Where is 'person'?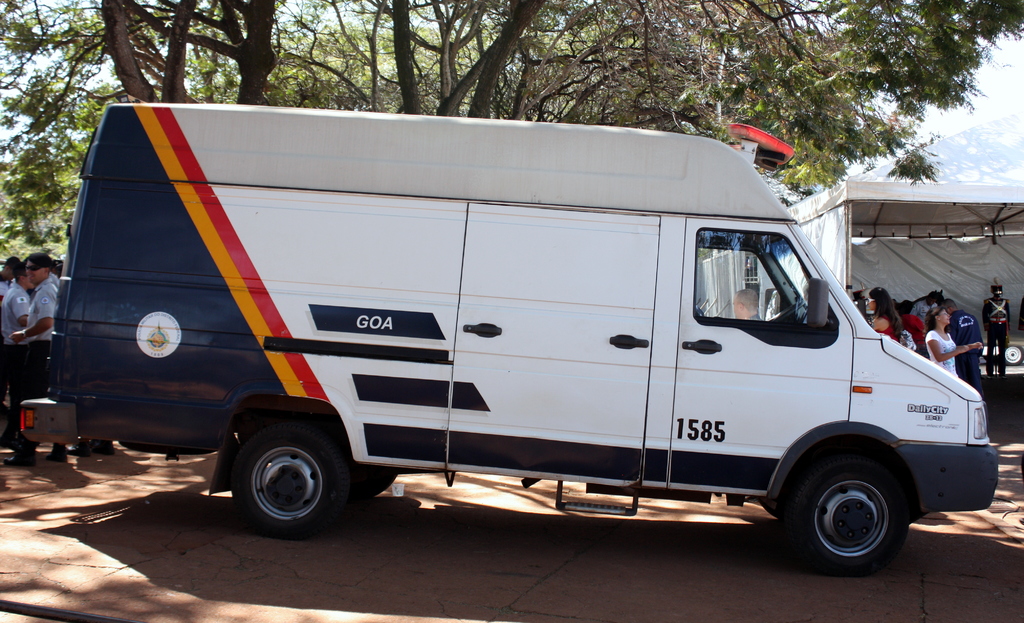
l=923, t=306, r=984, b=379.
